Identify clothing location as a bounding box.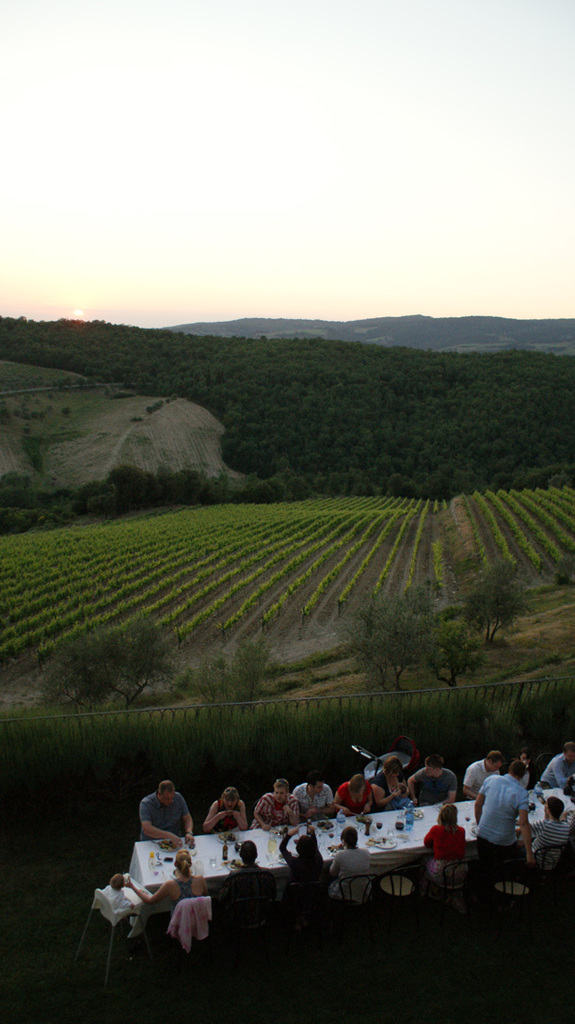
[524,803,570,855].
